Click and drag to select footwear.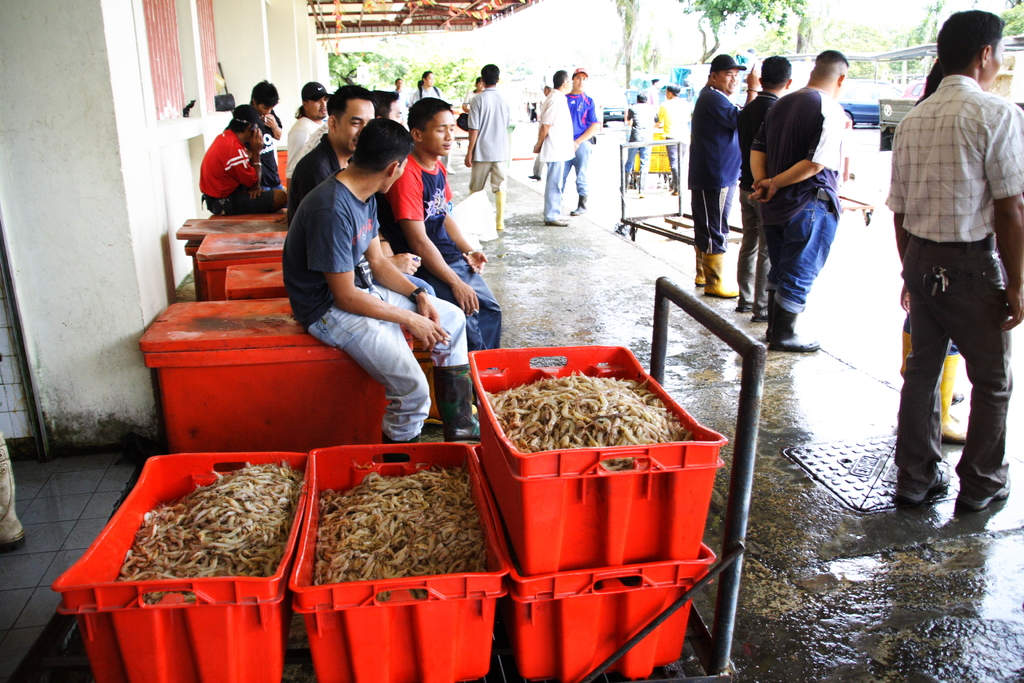
Selection: bbox=[567, 194, 588, 214].
